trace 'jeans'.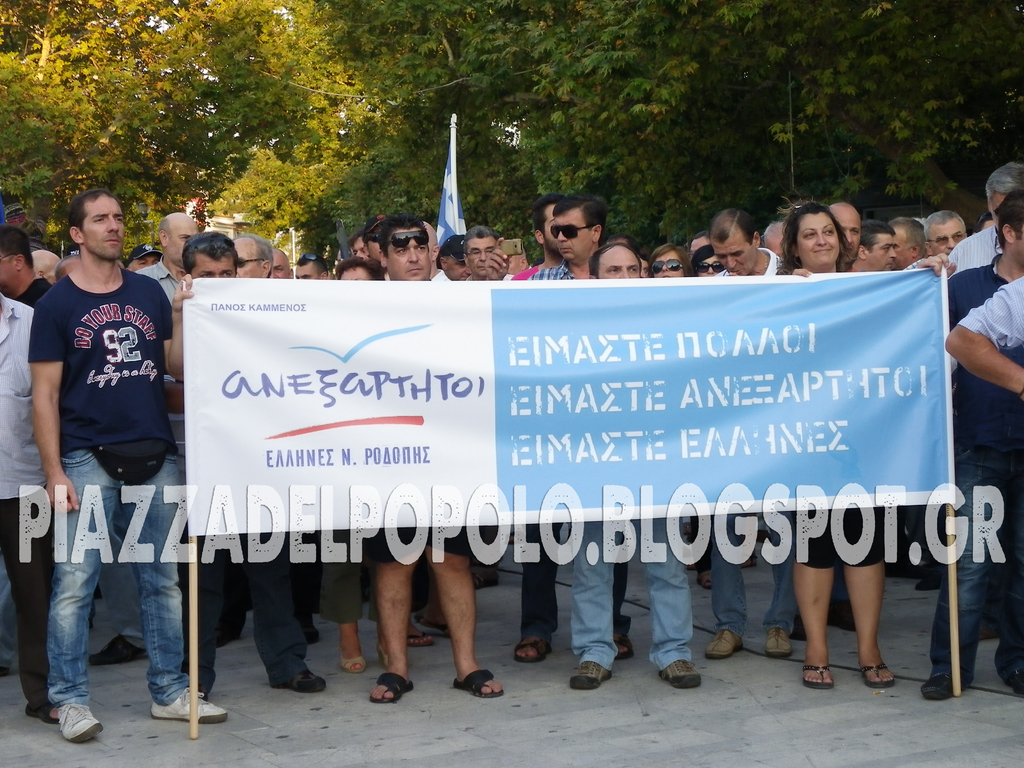
Traced to (929,449,1023,680).
